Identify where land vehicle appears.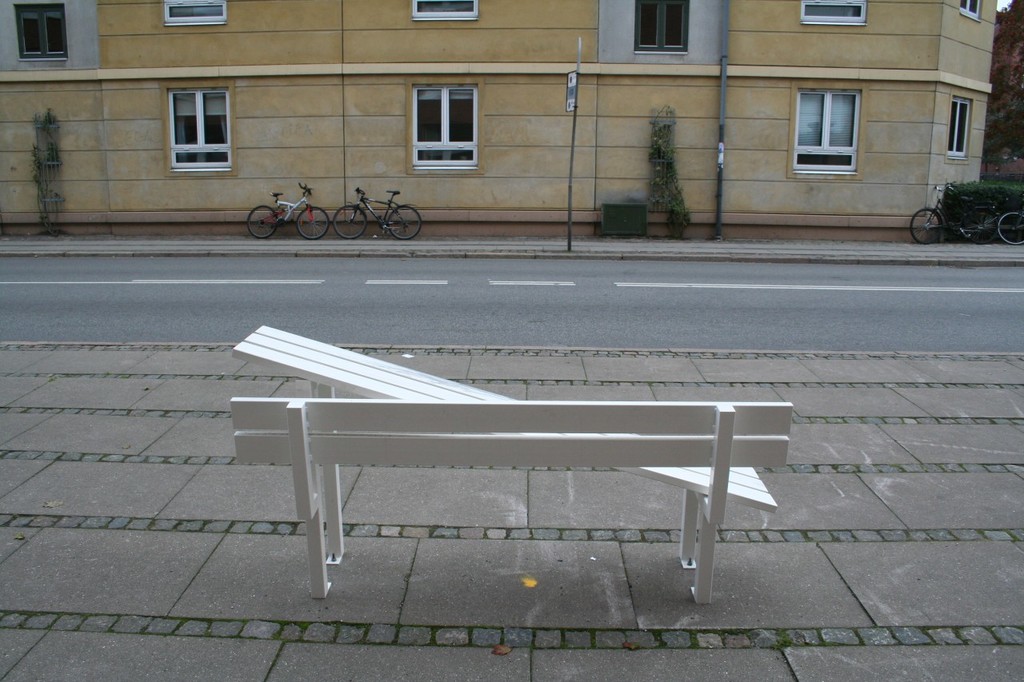
Appears at 330 182 424 240.
